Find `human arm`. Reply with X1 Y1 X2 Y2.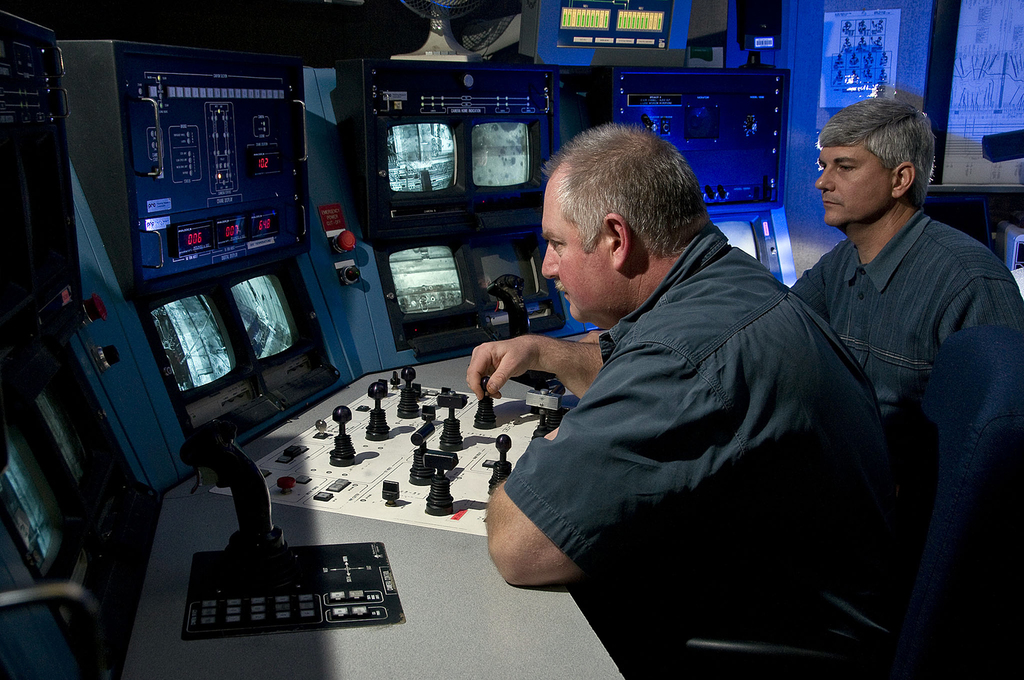
768 240 842 337.
